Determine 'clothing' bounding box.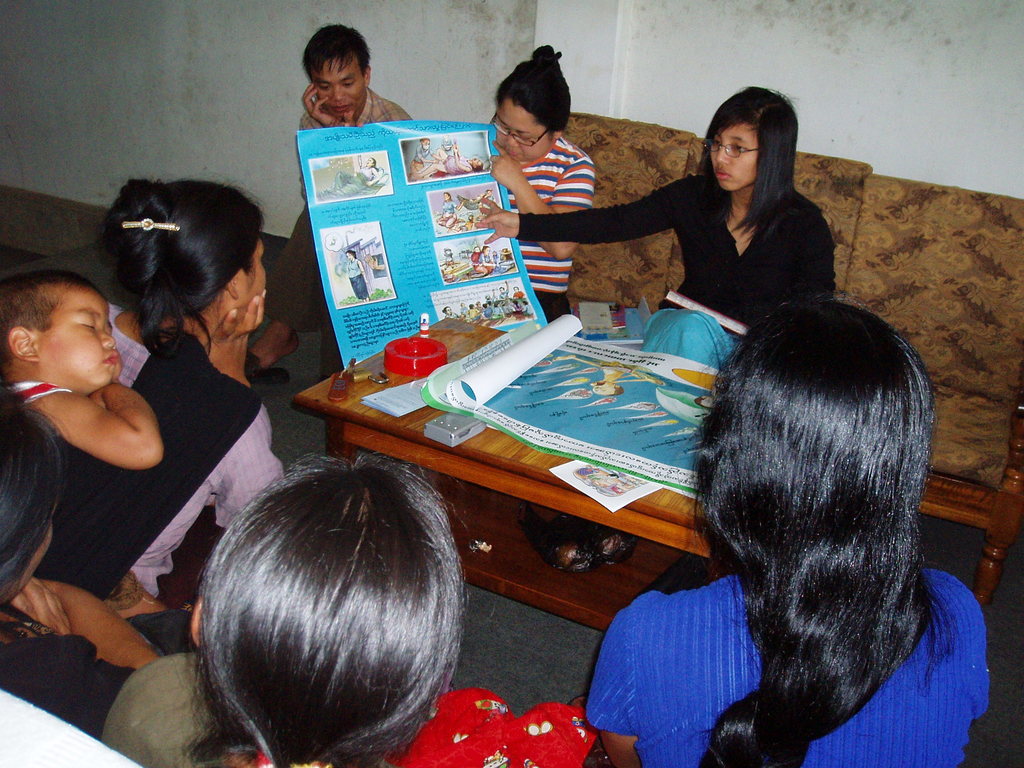
Determined: select_region(4, 378, 75, 413).
